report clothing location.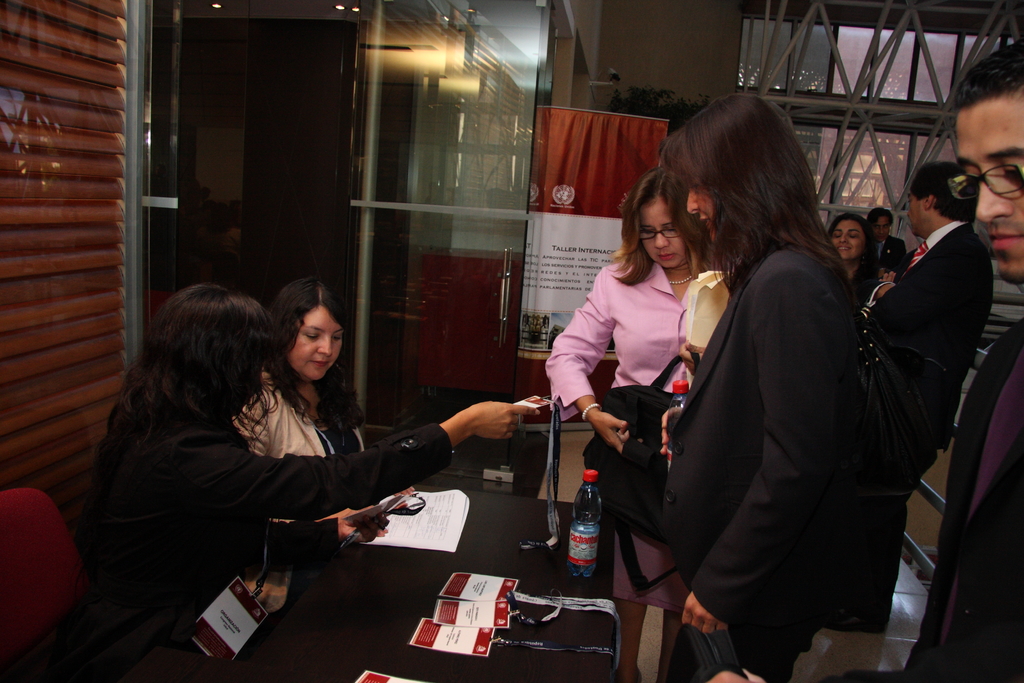
Report: box=[907, 318, 1023, 682].
